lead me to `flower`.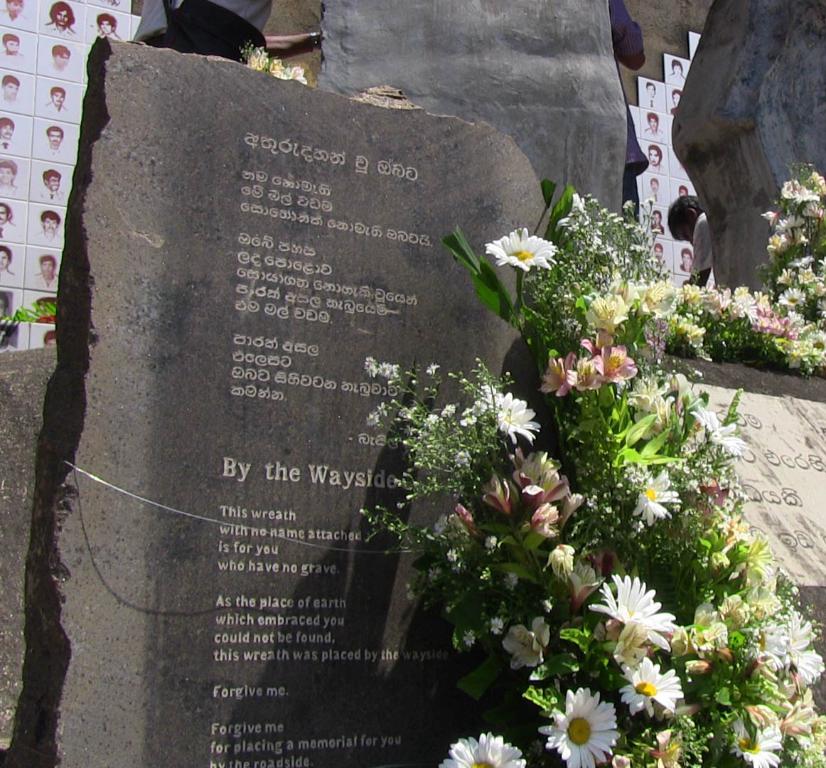
Lead to (left=490, top=230, right=562, bottom=279).
